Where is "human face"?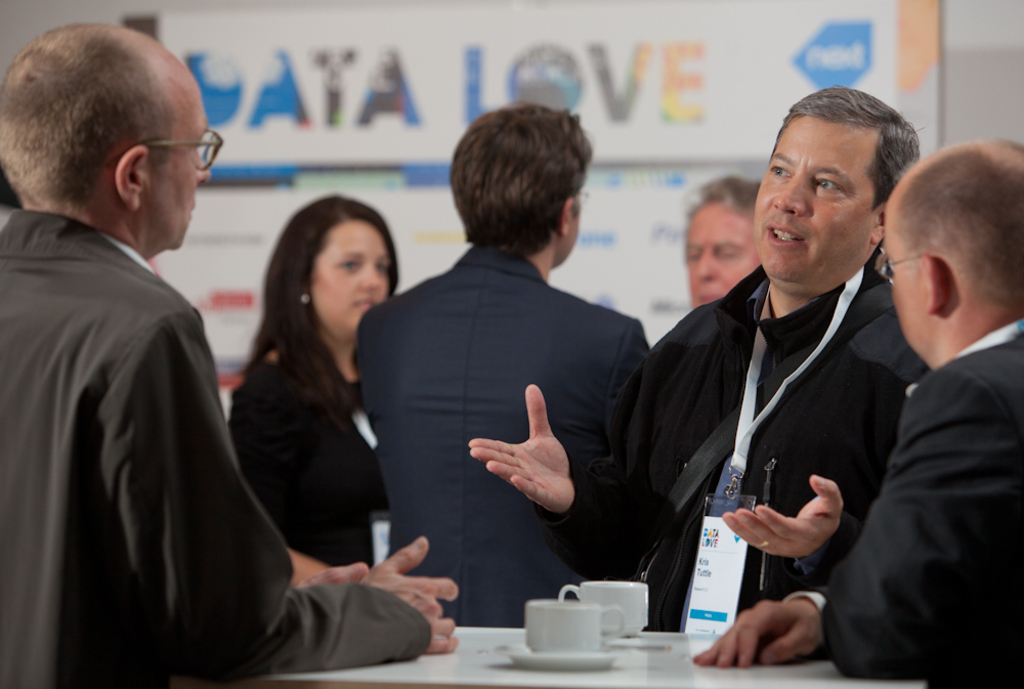
rect(311, 221, 387, 344).
